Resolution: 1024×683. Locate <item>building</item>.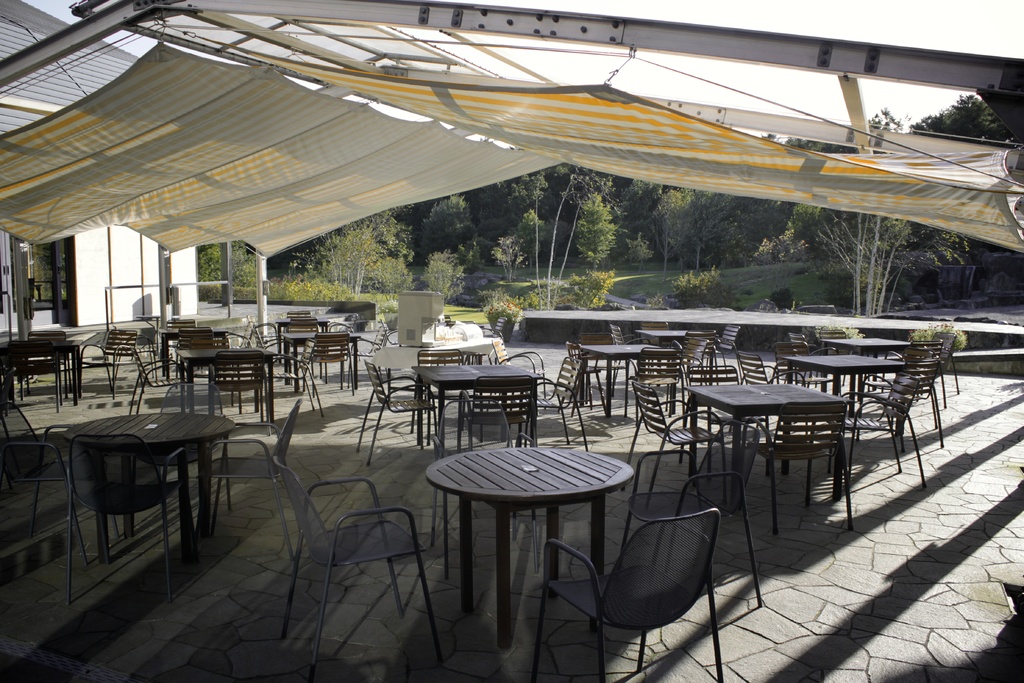
box(2, 0, 197, 335).
